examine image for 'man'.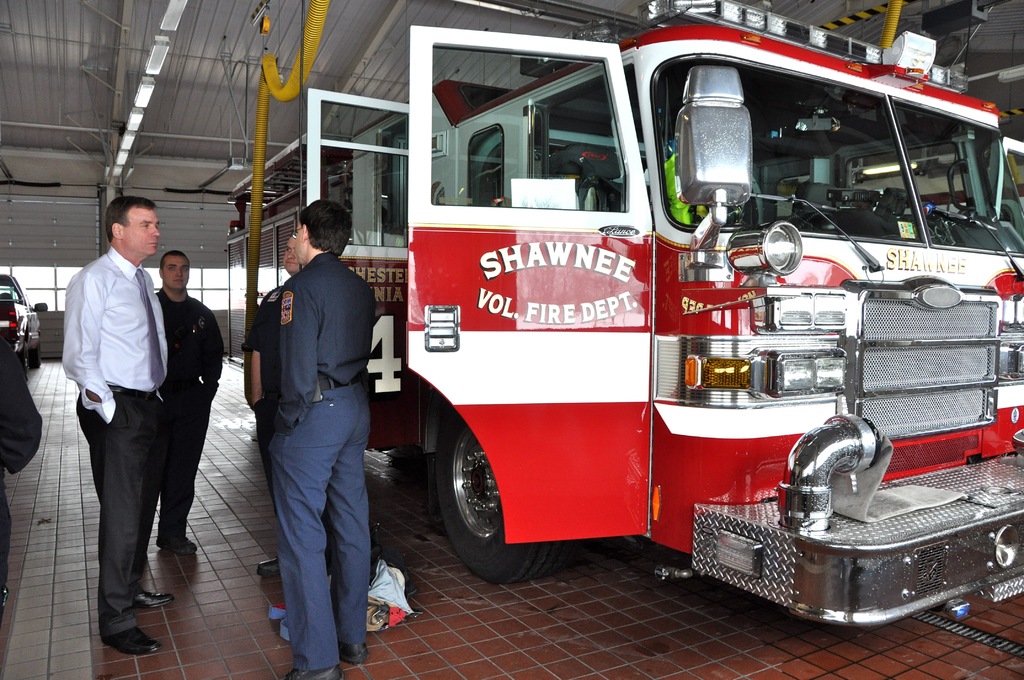
Examination result: box=[144, 252, 225, 560].
